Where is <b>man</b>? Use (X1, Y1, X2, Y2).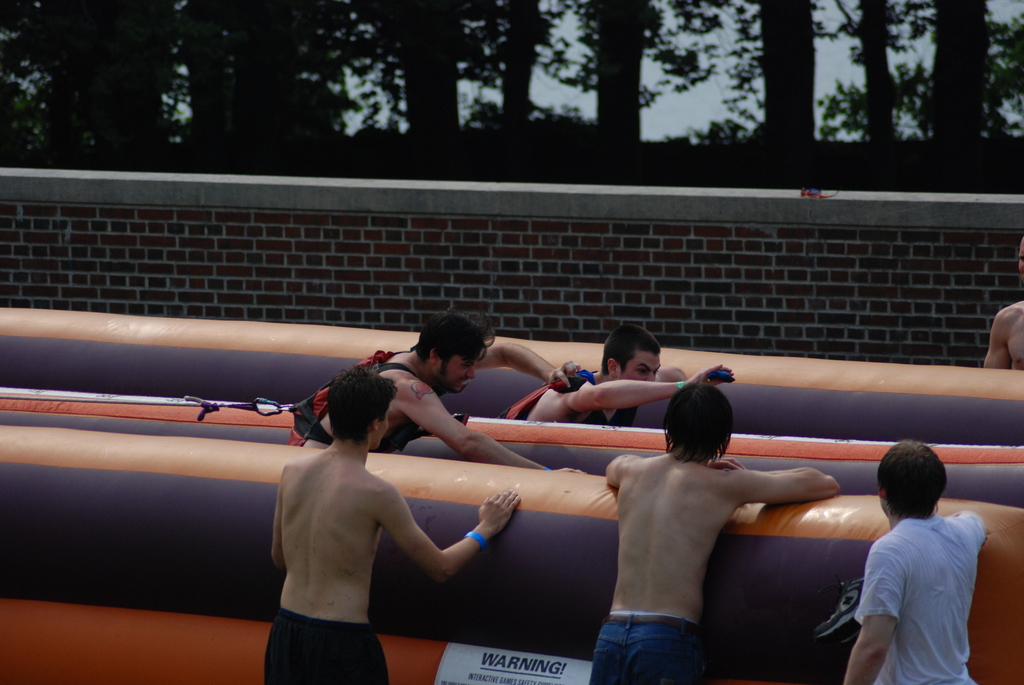
(586, 379, 844, 684).
